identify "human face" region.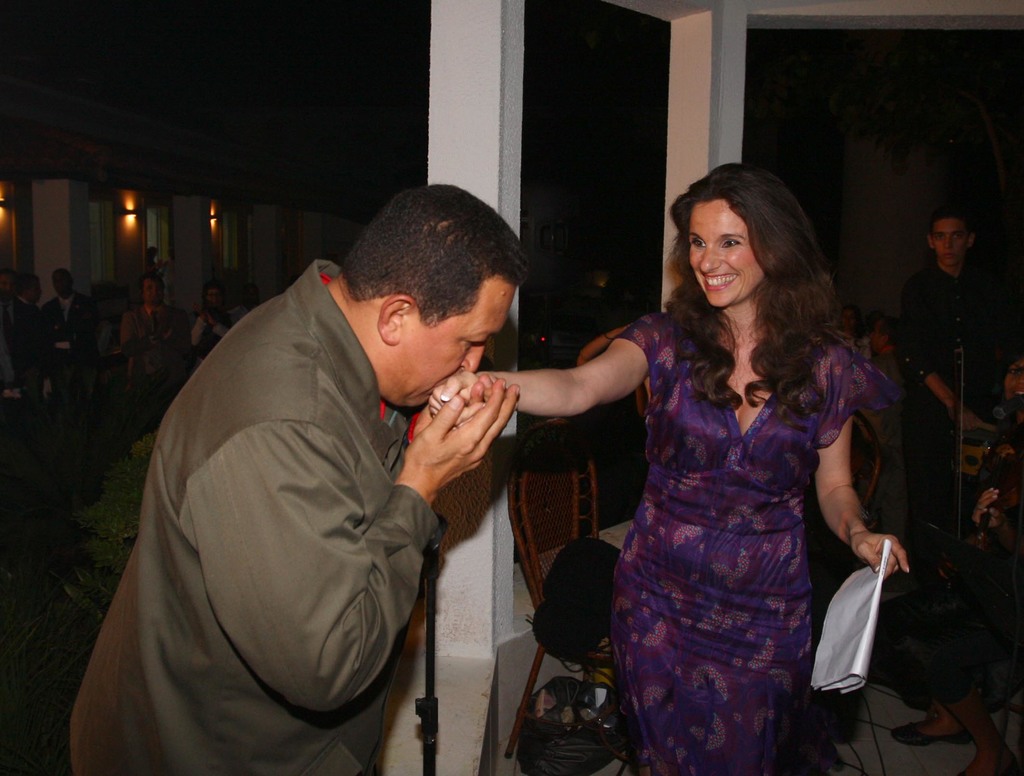
Region: 1006/355/1023/419.
